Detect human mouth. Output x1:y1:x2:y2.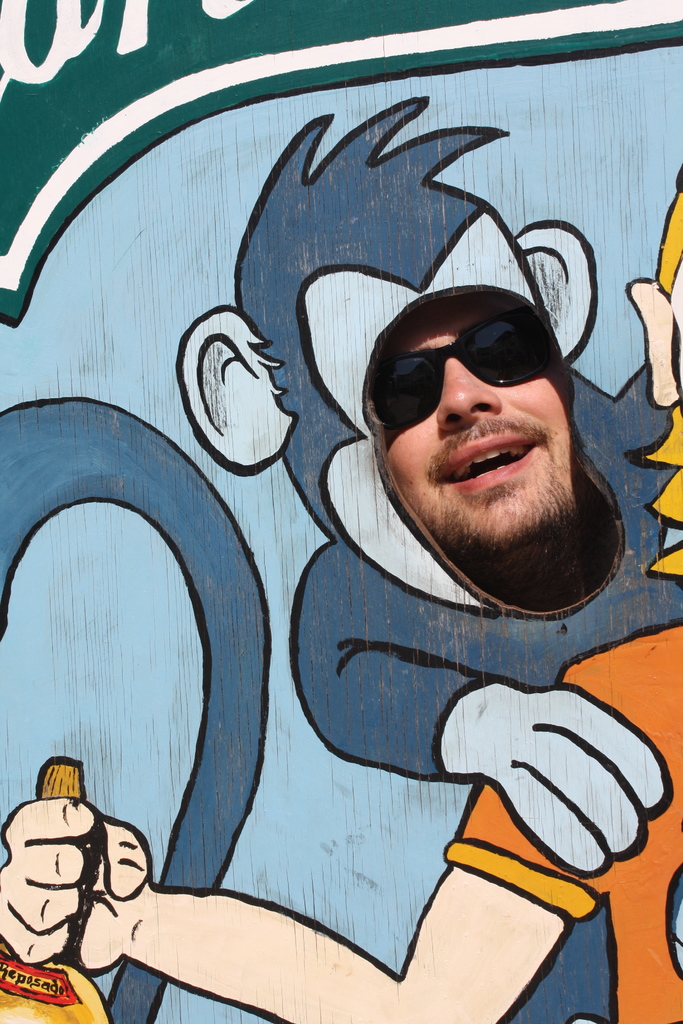
425:430:538:494.
